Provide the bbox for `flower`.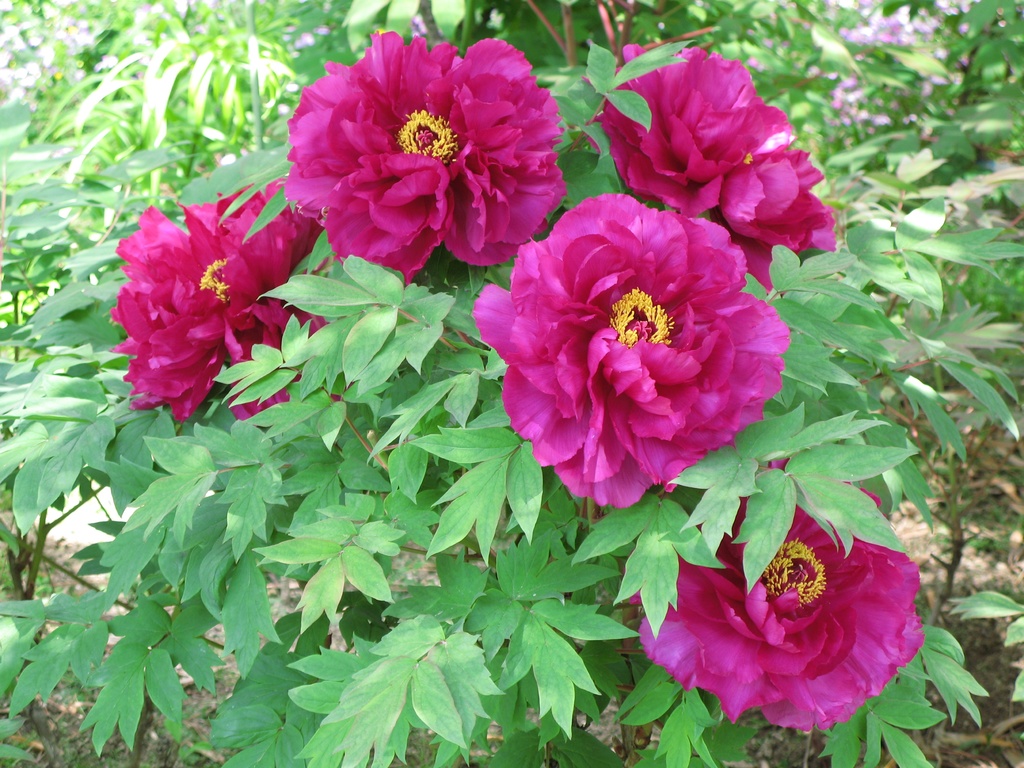
BBox(579, 33, 840, 289).
